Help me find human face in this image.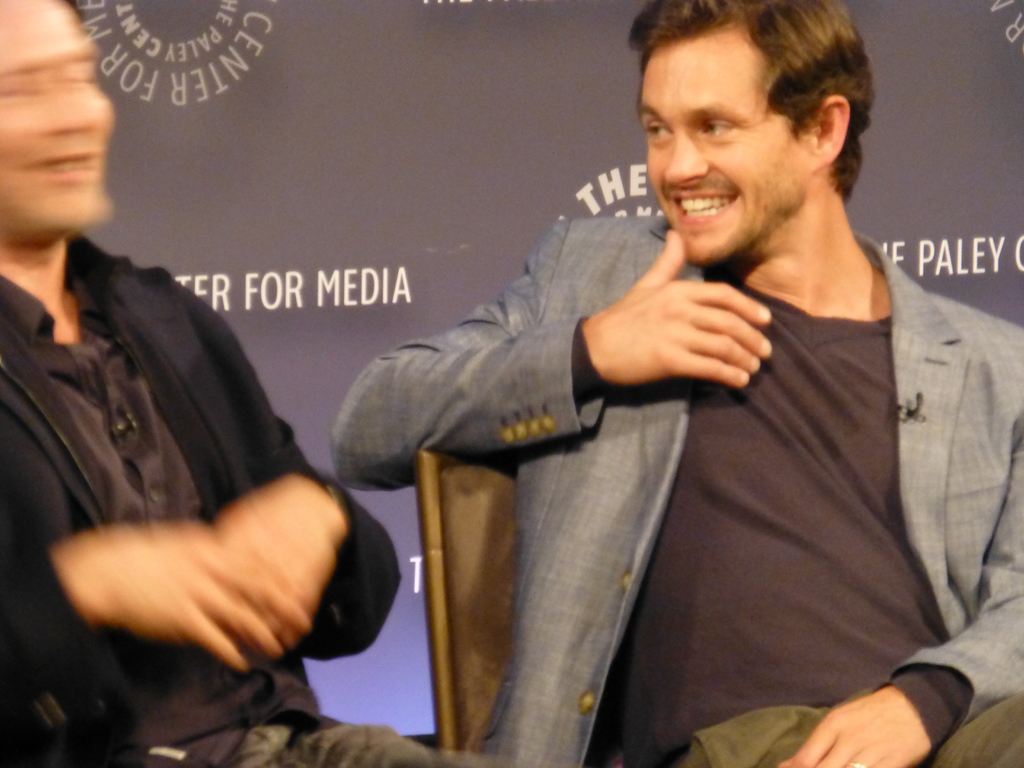
Found it: rect(637, 37, 810, 268).
